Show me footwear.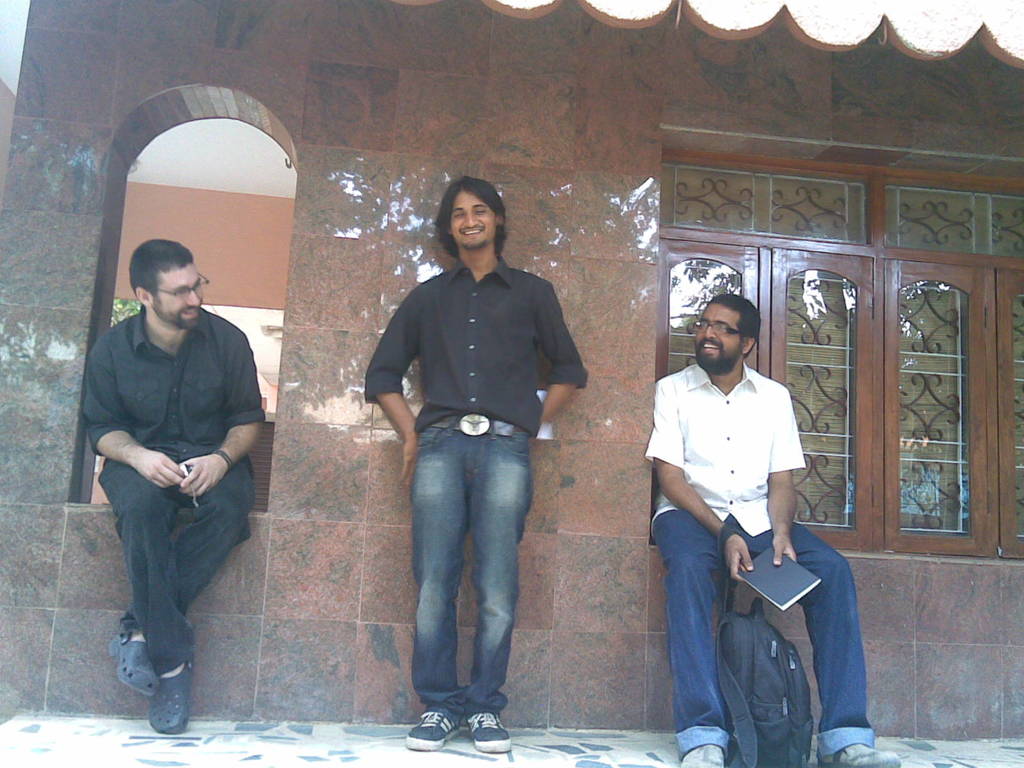
footwear is here: 814,742,908,767.
